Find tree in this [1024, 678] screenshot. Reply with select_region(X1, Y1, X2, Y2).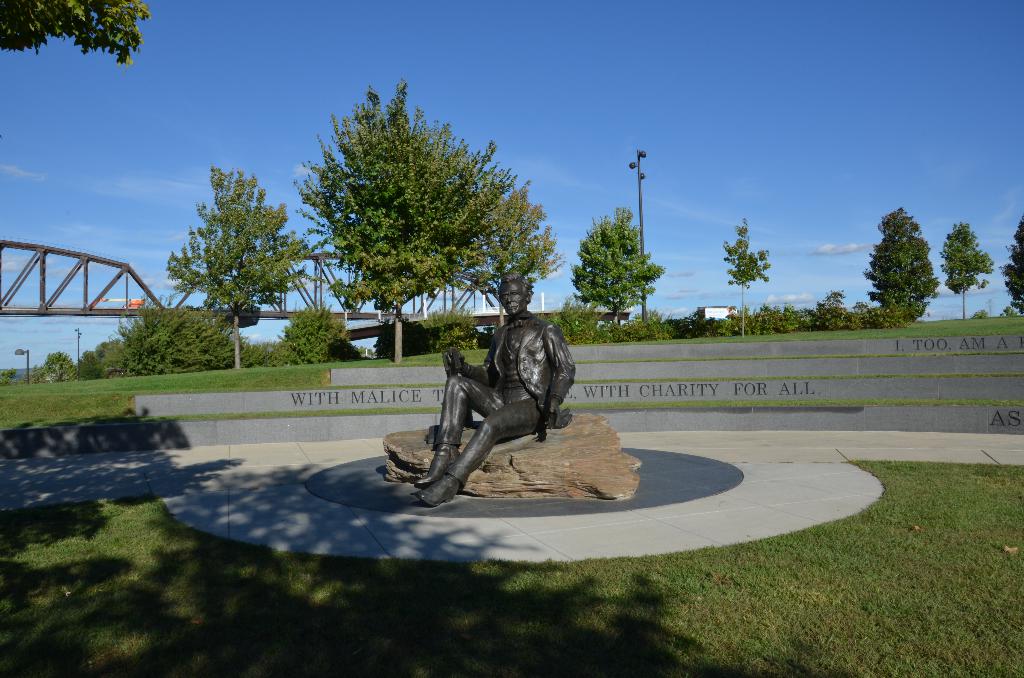
select_region(1002, 218, 1022, 311).
